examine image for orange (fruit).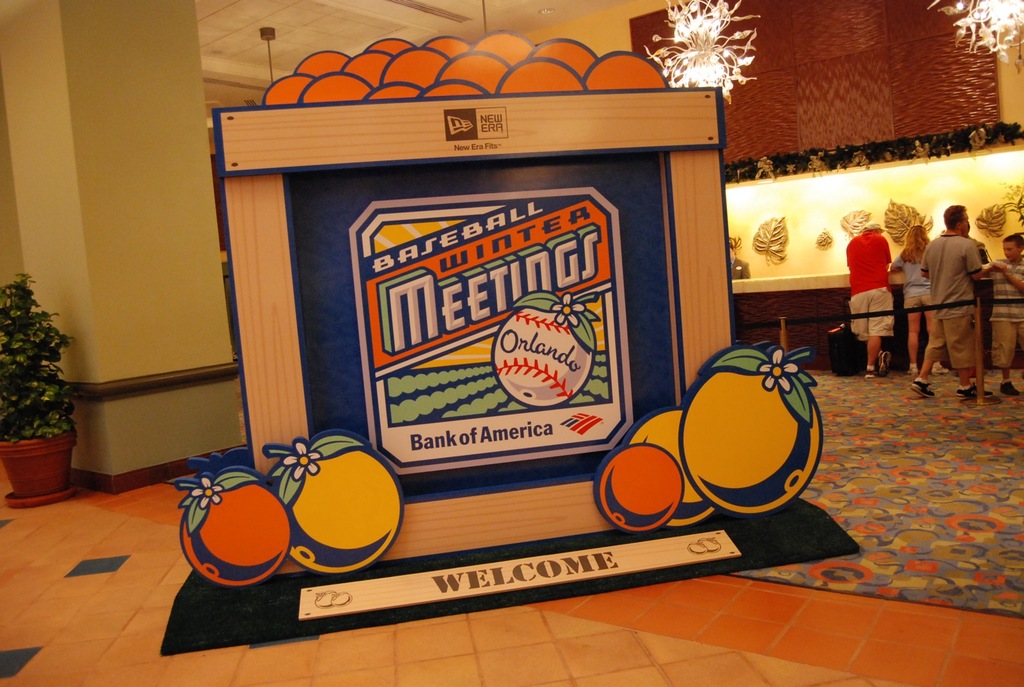
Examination result: left=685, top=358, right=829, bottom=507.
